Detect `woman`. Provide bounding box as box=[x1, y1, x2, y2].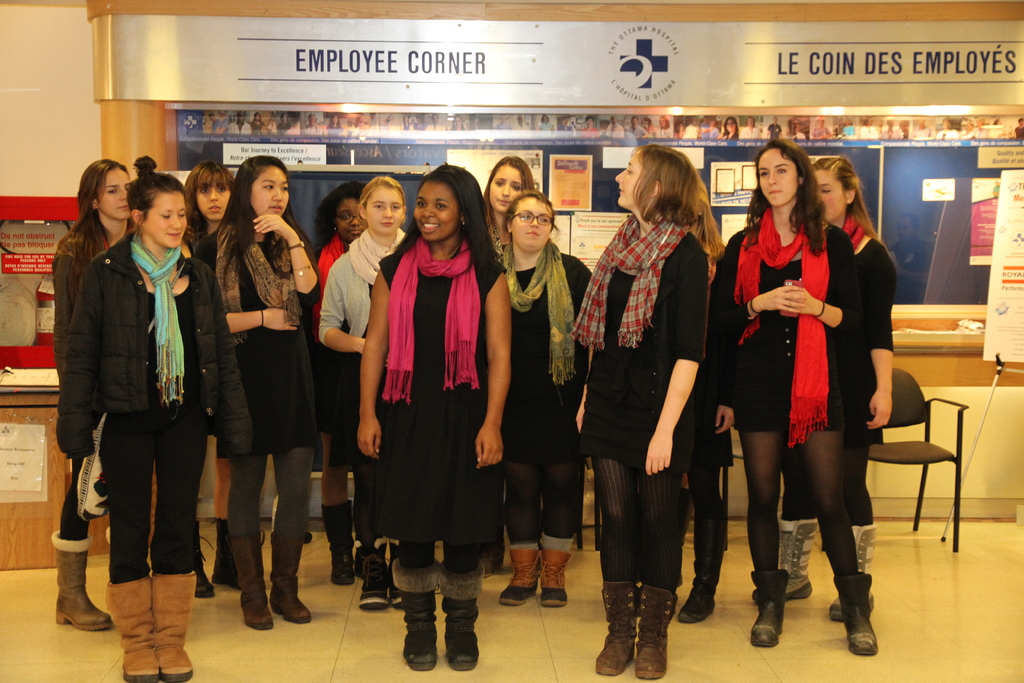
box=[653, 115, 673, 136].
